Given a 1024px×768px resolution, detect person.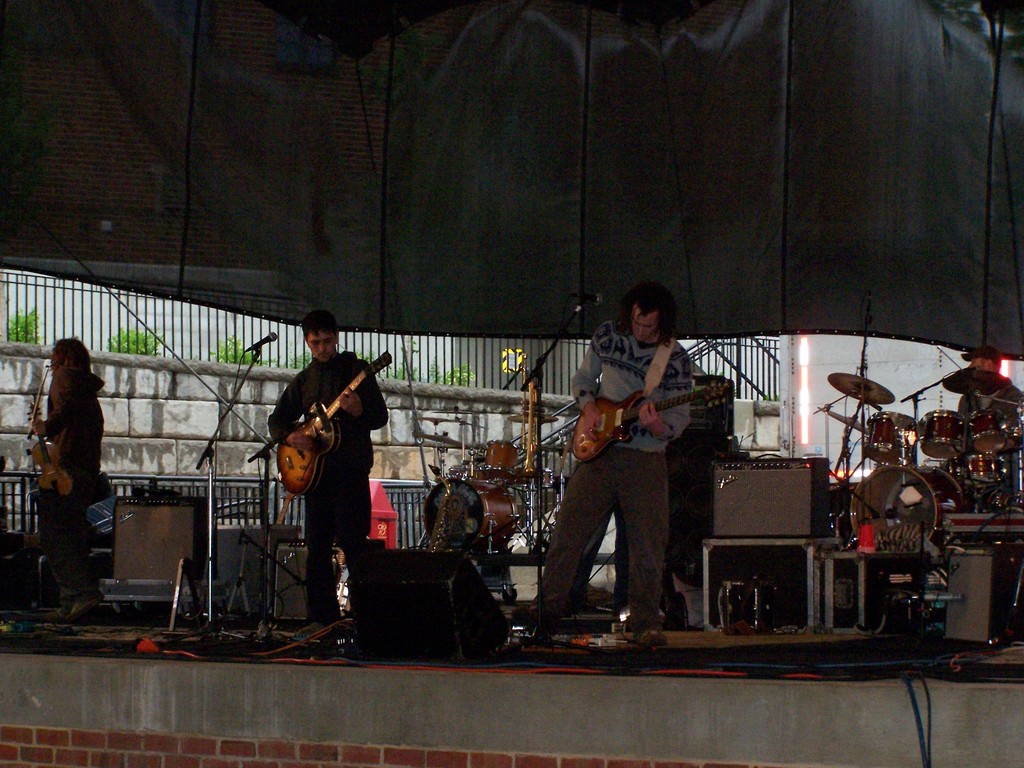
bbox=[955, 343, 1023, 508].
